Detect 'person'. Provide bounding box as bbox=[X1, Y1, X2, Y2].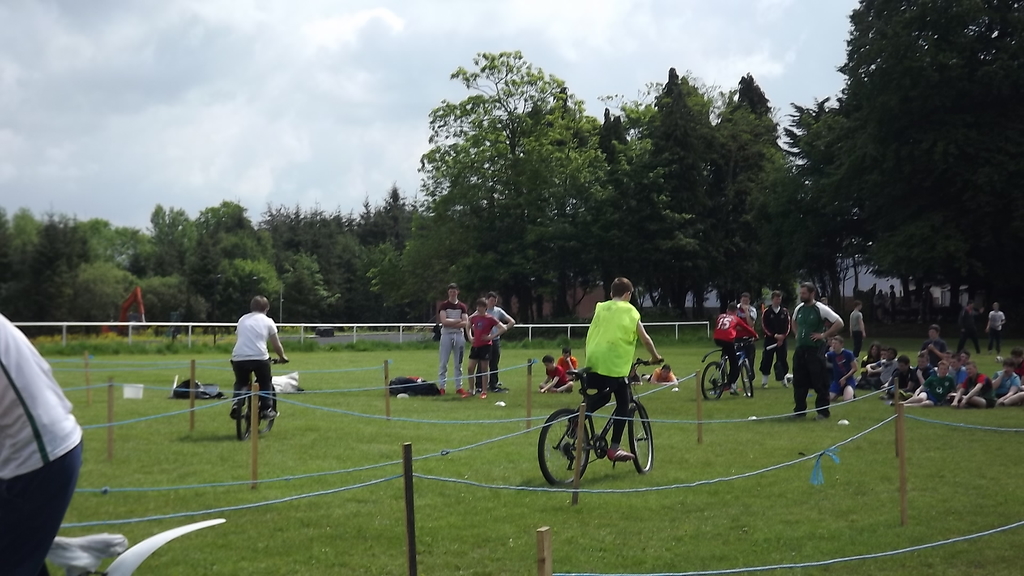
bbox=[556, 276, 666, 462].
